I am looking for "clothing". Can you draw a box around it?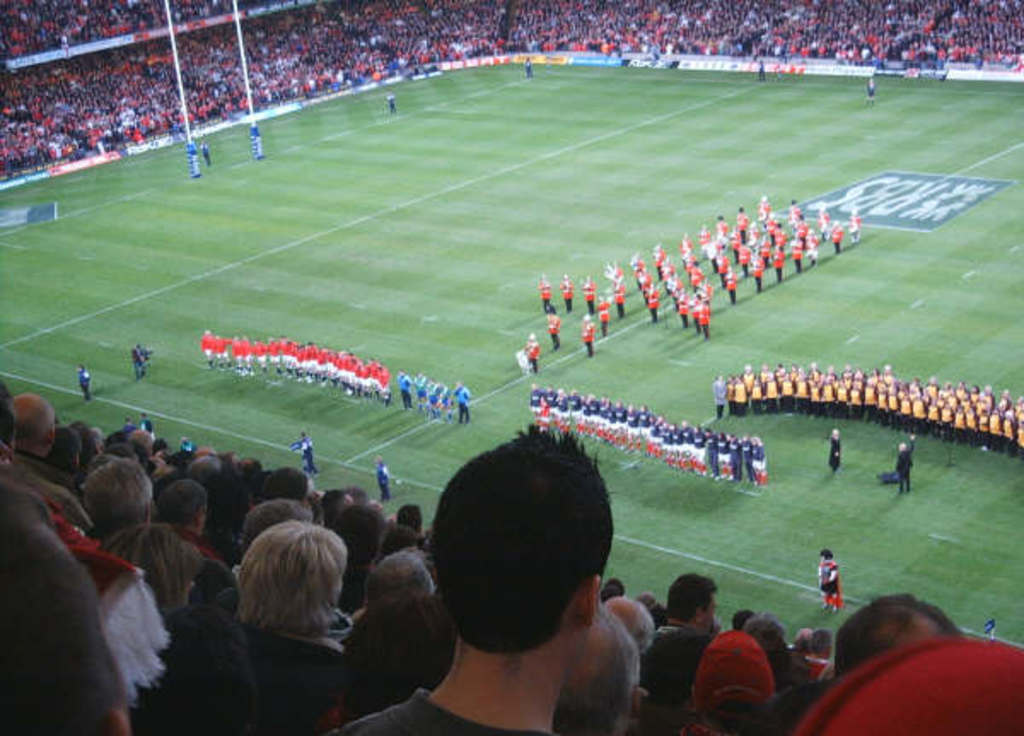
Sure, the bounding box is x1=681 y1=256 x2=691 y2=278.
